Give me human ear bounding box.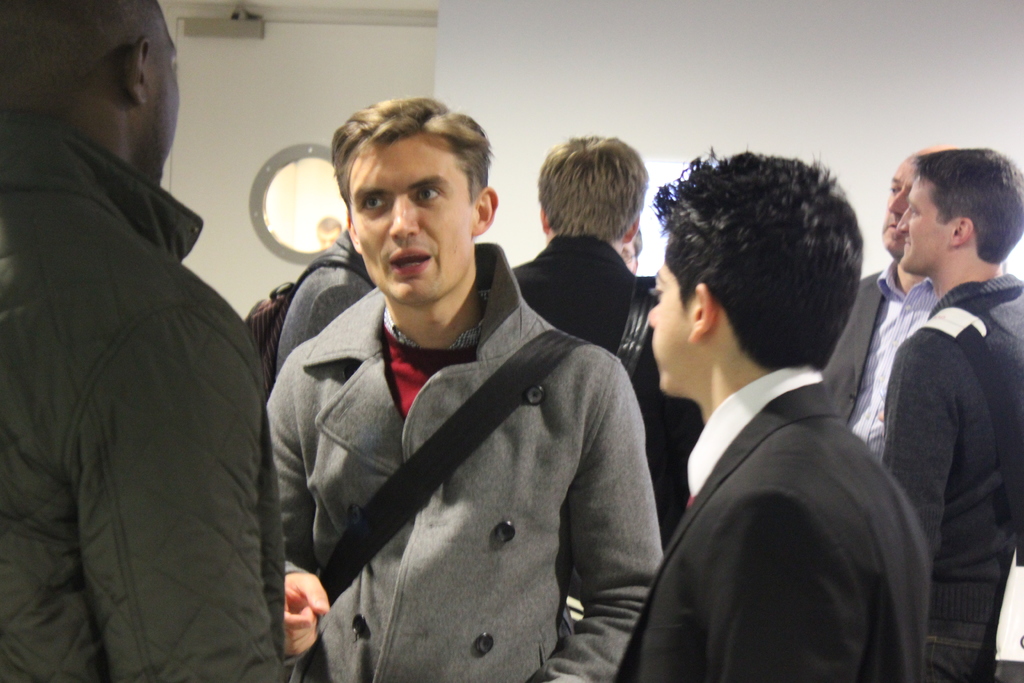
(x1=950, y1=215, x2=976, y2=251).
